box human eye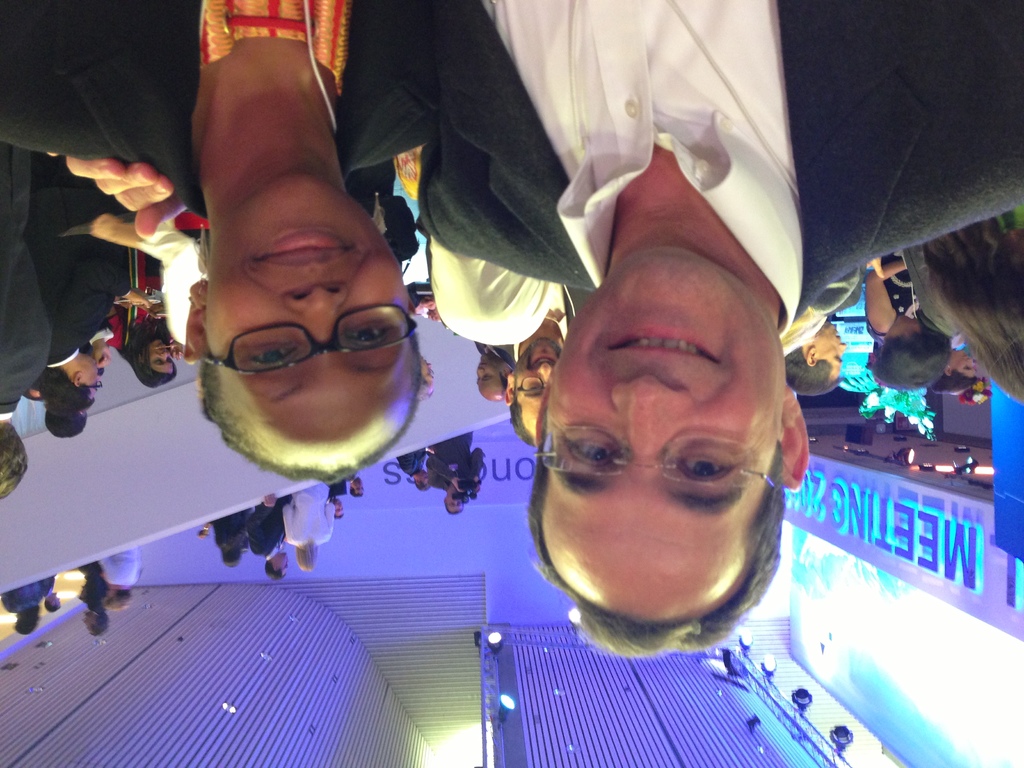
box=[676, 456, 739, 484]
